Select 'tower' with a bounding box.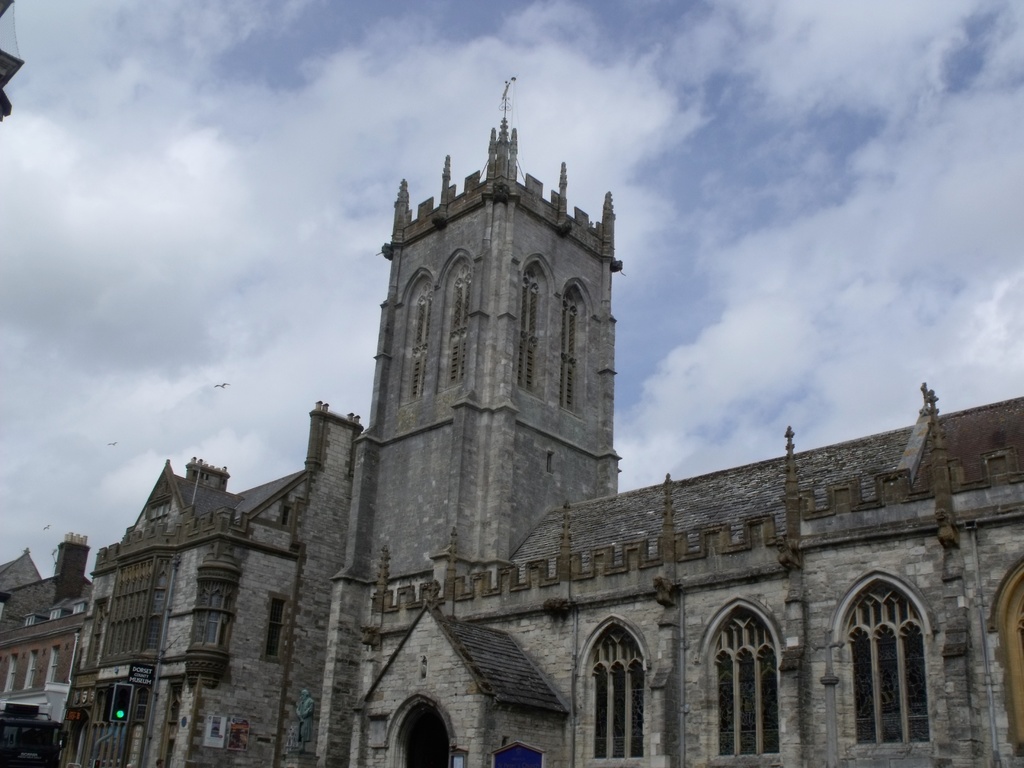
<box>335,74,625,584</box>.
